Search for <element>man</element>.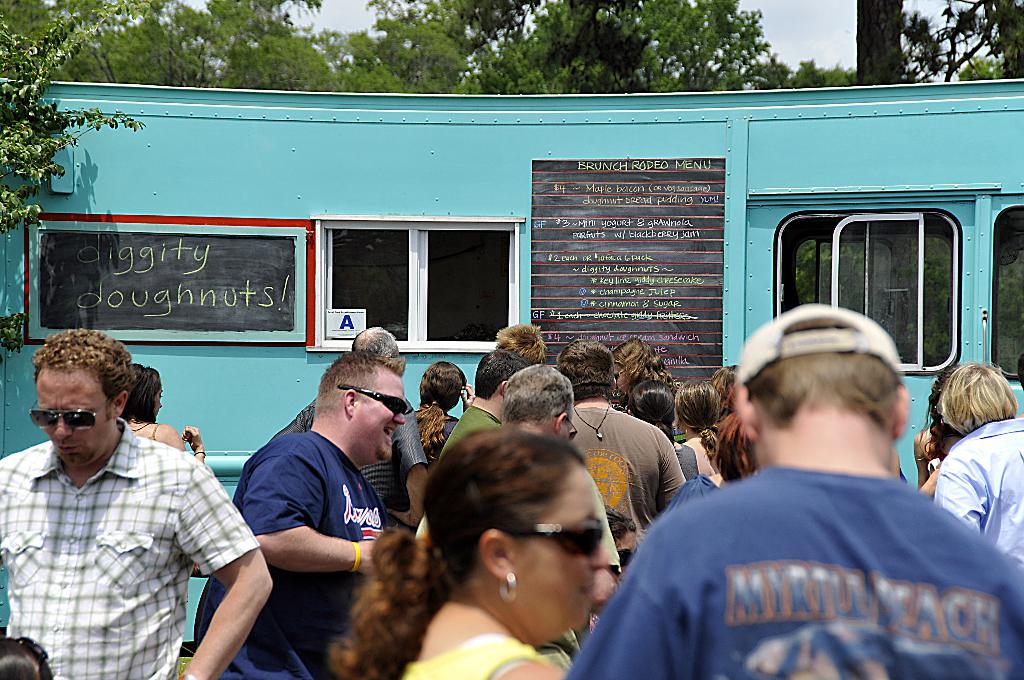
Found at bbox=[436, 344, 524, 460].
